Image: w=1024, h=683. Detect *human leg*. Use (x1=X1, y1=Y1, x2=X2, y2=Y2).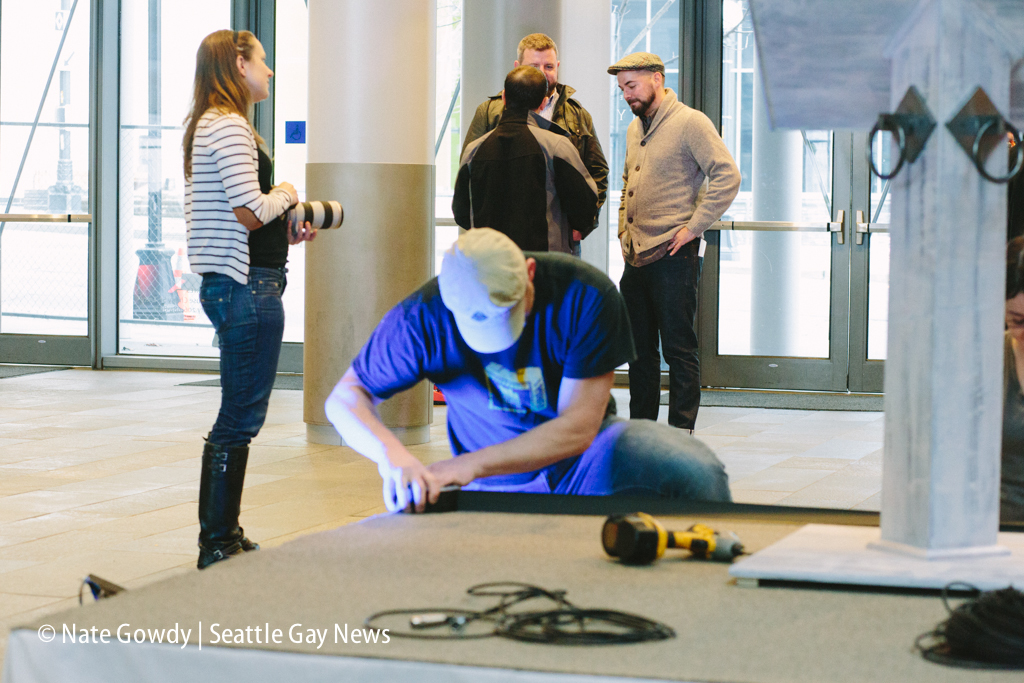
(x1=615, y1=261, x2=662, y2=418).
